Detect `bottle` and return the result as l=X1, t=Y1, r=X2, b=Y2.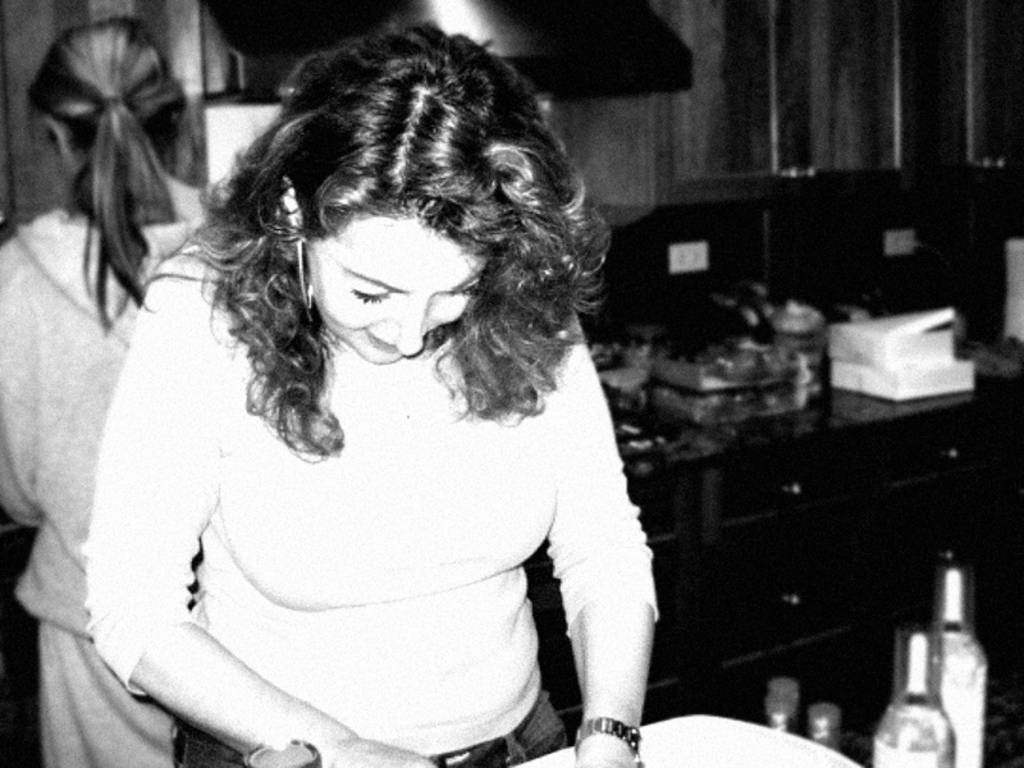
l=763, t=676, r=801, b=735.
